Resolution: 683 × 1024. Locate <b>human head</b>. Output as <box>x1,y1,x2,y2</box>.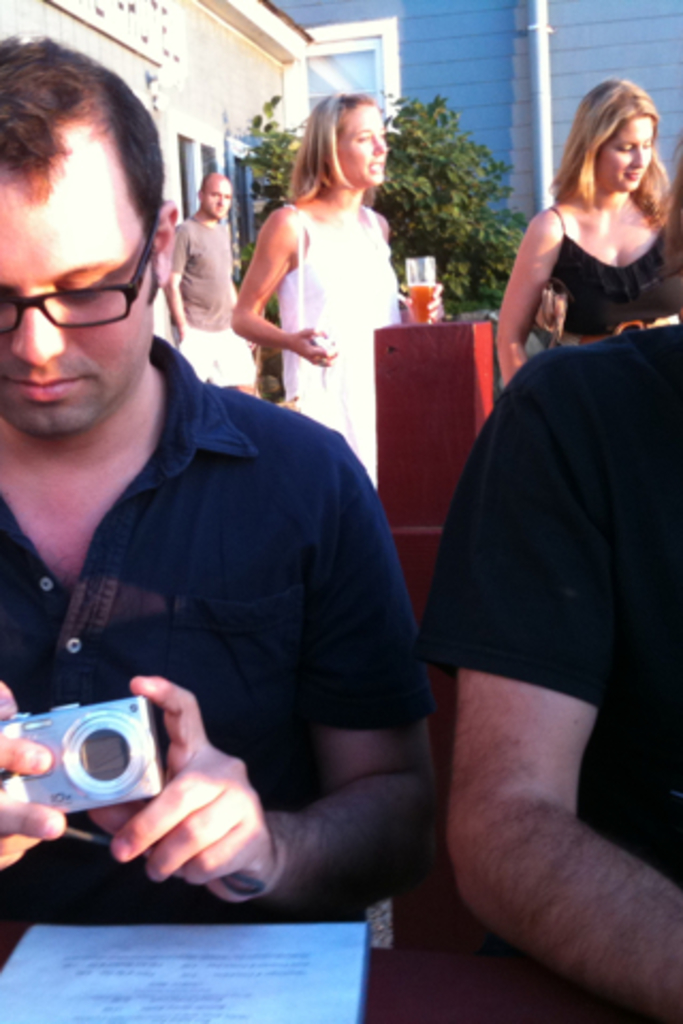
<box>570,75,670,194</box>.
